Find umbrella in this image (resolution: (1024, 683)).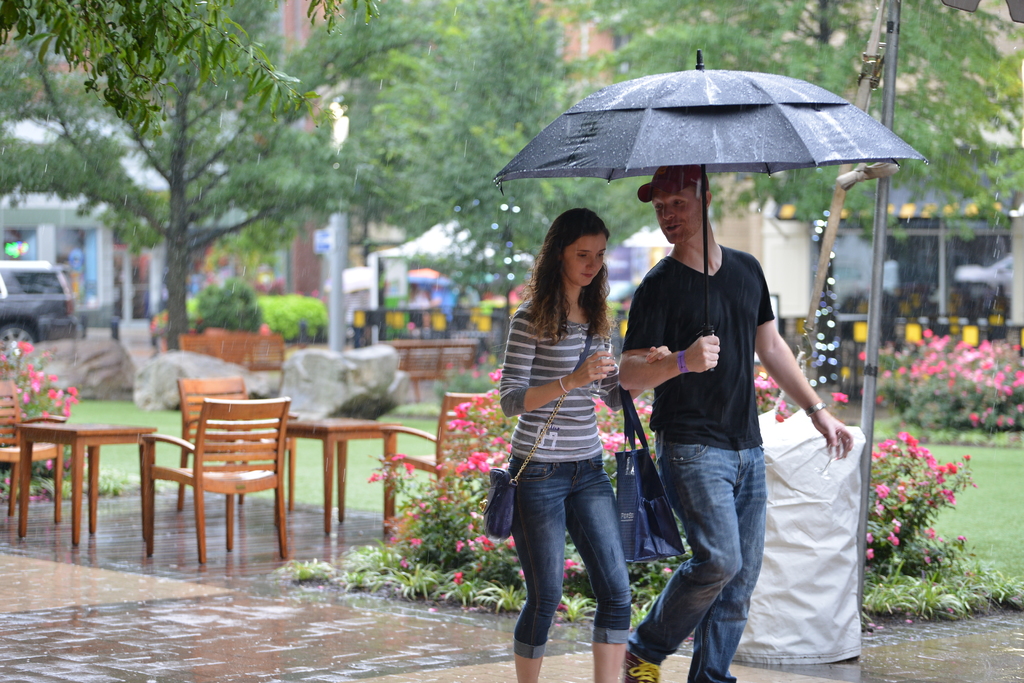
<box>492,47,929,369</box>.
